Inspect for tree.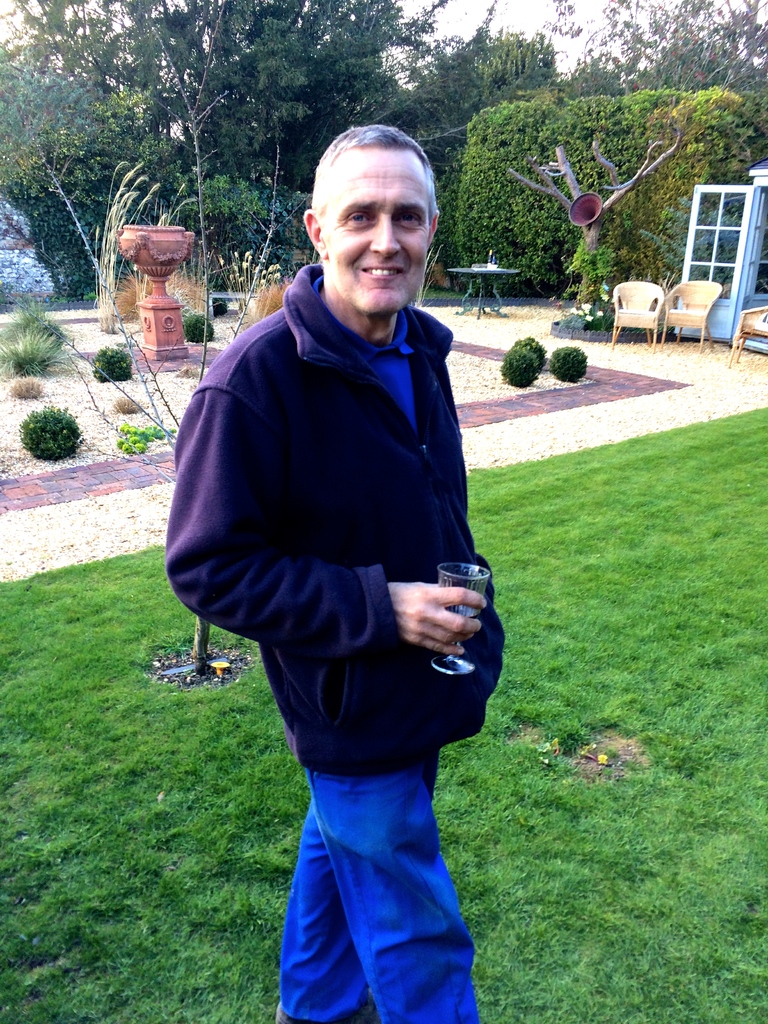
Inspection: Rect(418, 0, 553, 183).
